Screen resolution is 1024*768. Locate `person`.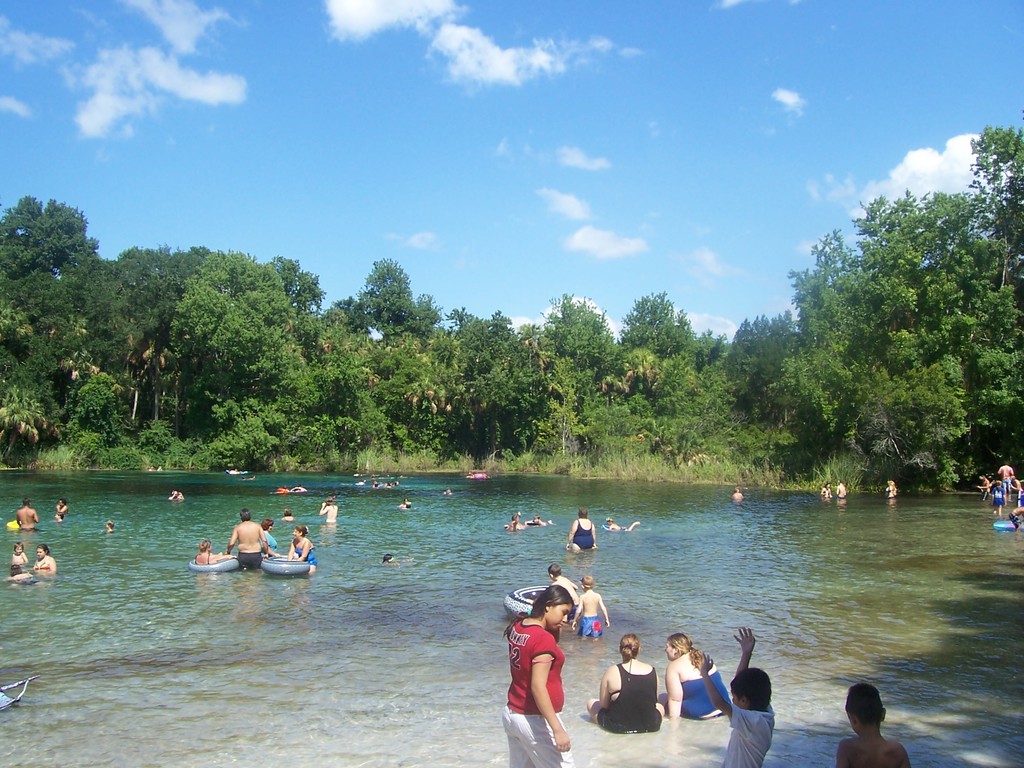
x1=588 y1=635 x2=668 y2=738.
